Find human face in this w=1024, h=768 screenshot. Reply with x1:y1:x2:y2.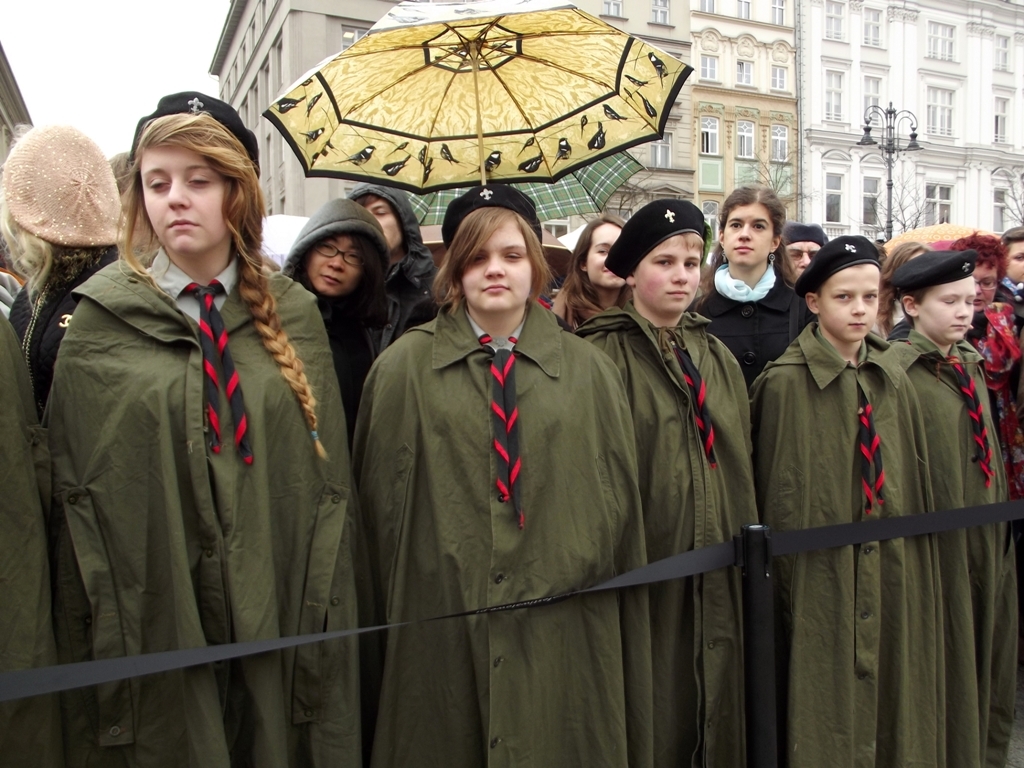
721:205:780:269.
